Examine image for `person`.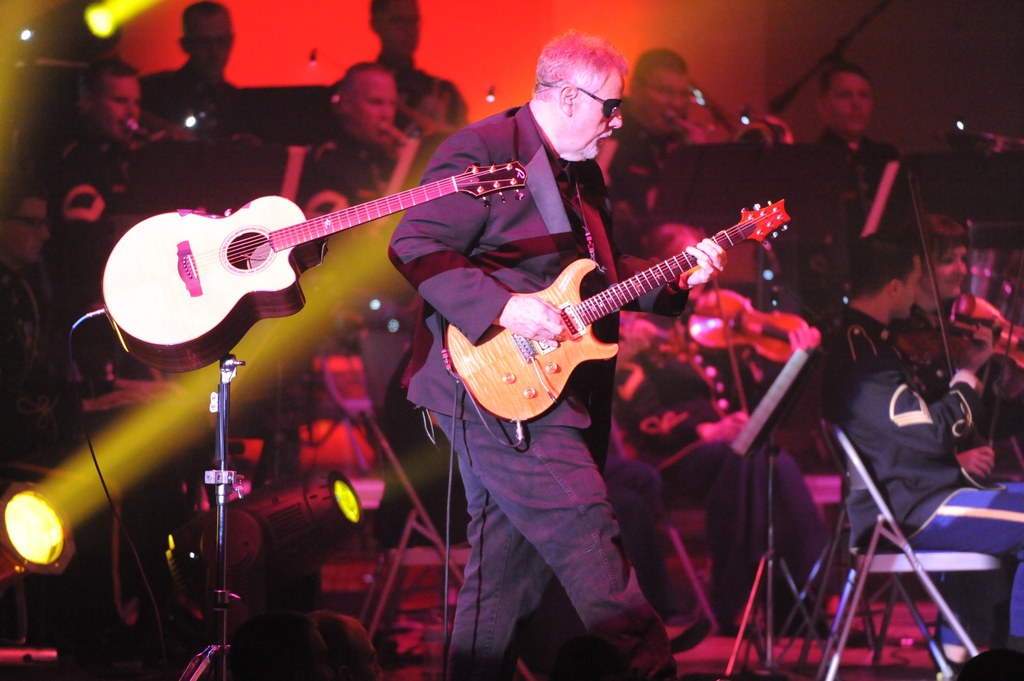
Examination result: rect(606, 44, 690, 217).
